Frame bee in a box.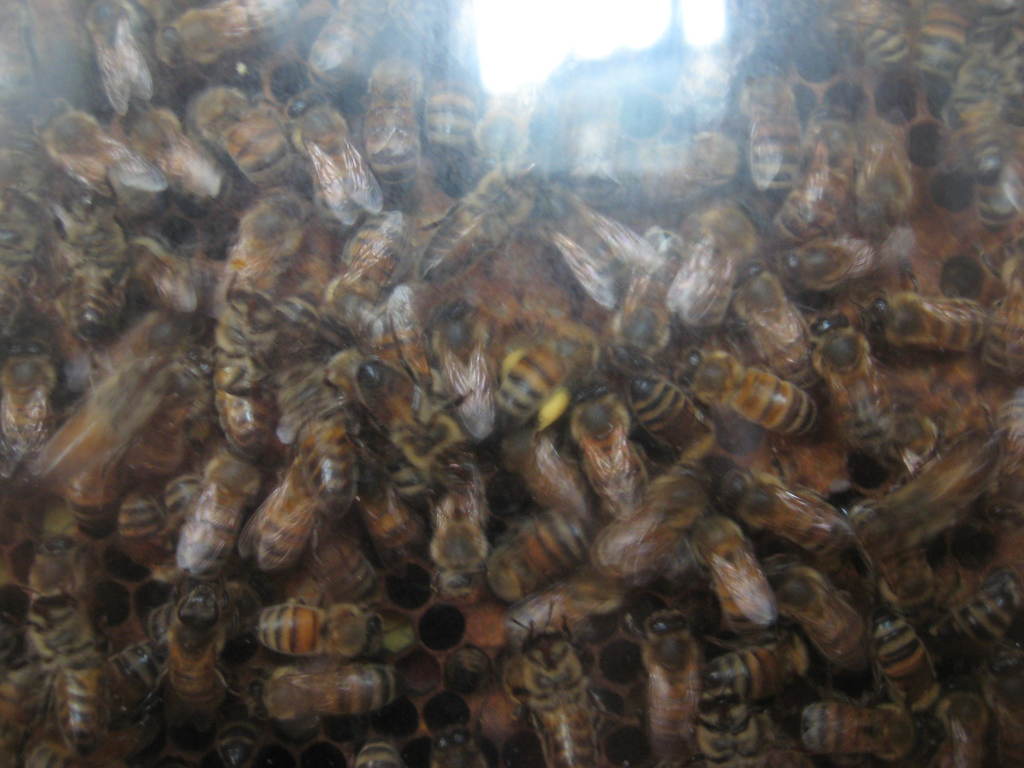
bbox=(74, 648, 166, 724).
